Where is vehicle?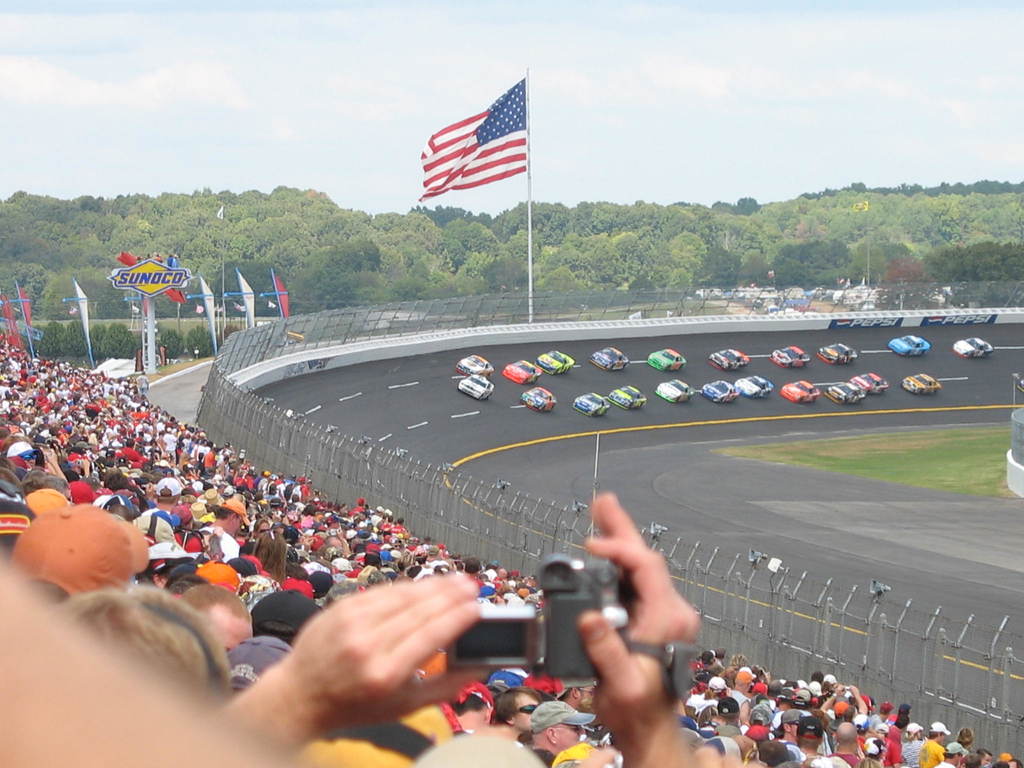
[x1=955, y1=339, x2=990, y2=357].
